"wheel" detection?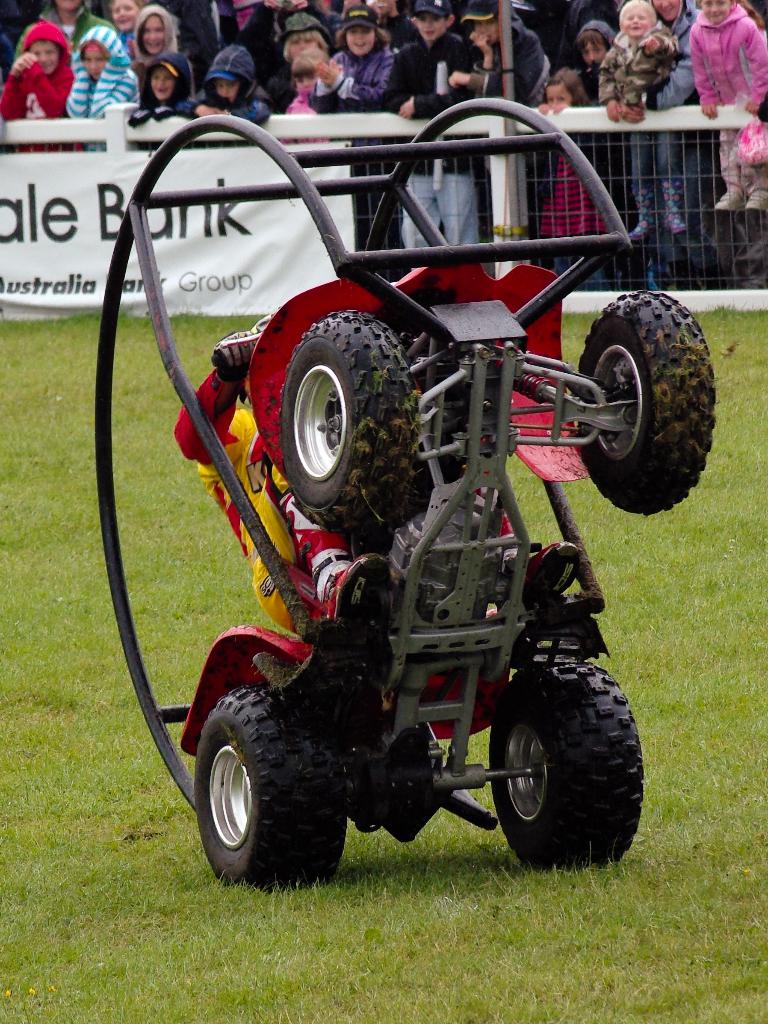
{"left": 188, "top": 680, "right": 349, "bottom": 884}
